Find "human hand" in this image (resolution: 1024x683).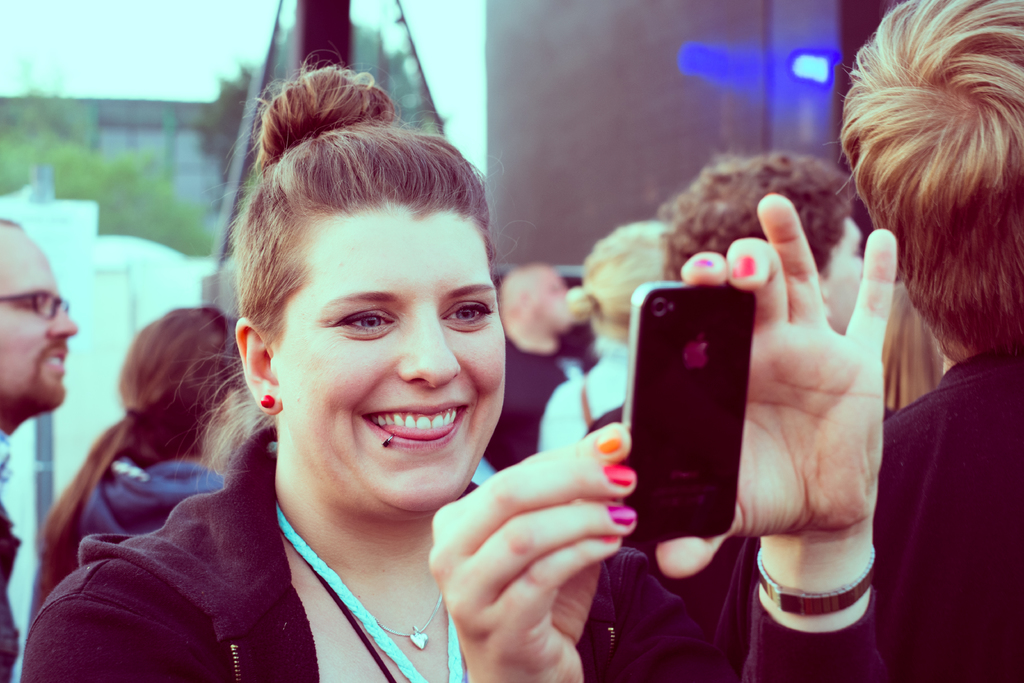
l=423, t=418, r=646, b=674.
